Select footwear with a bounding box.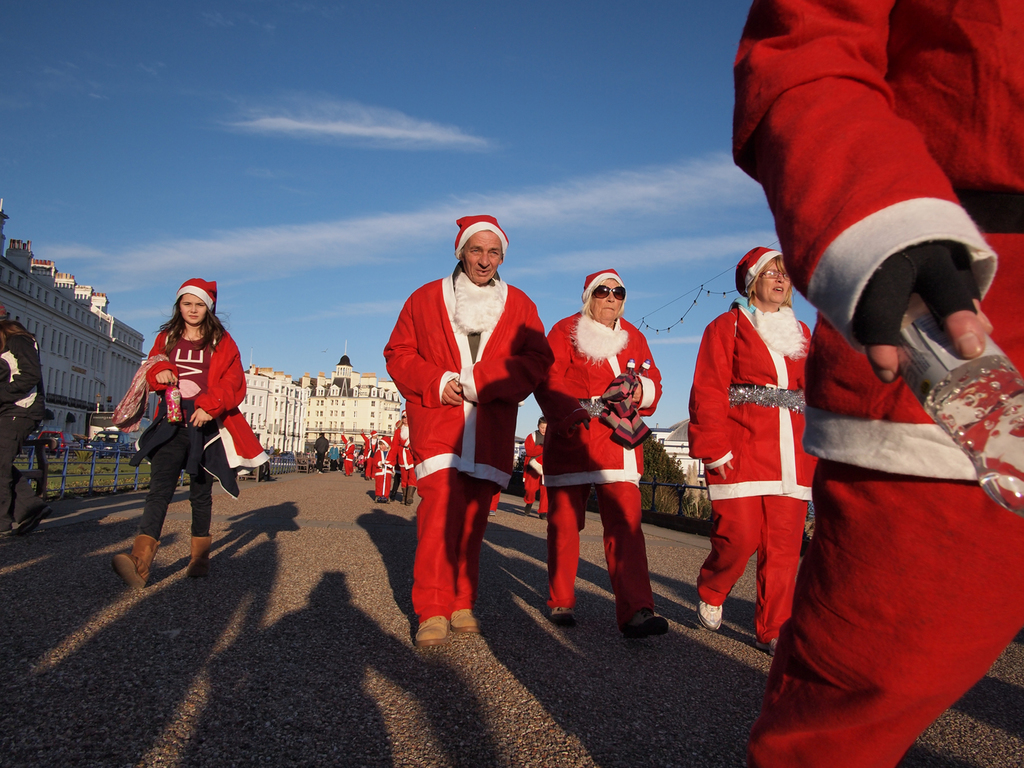
<box>402,489,407,506</box>.
